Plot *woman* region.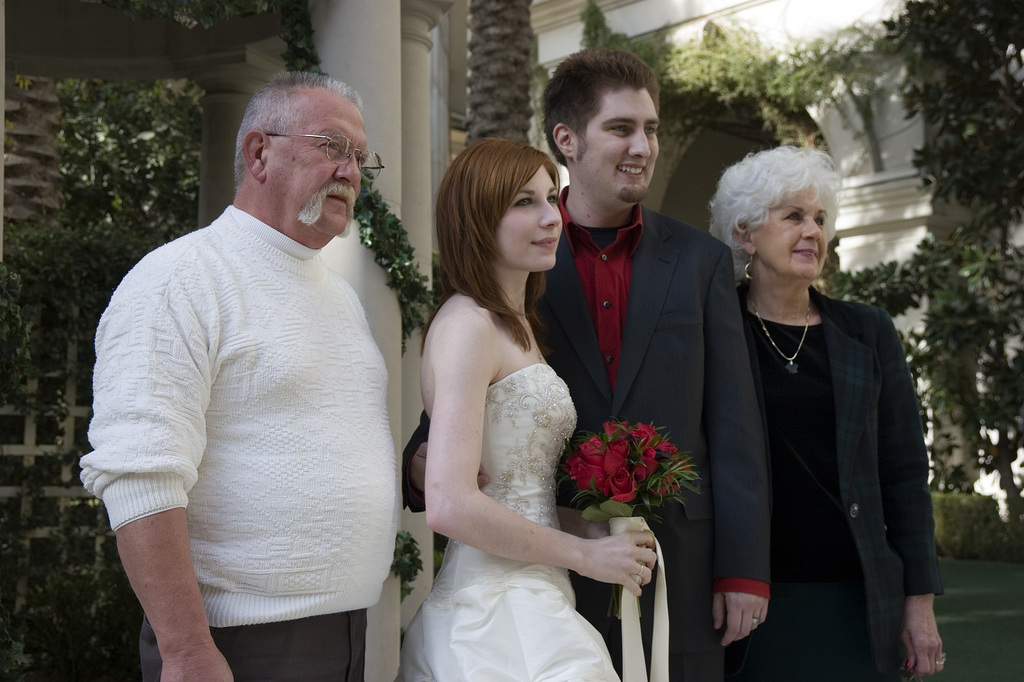
Plotted at <region>394, 130, 628, 681</region>.
